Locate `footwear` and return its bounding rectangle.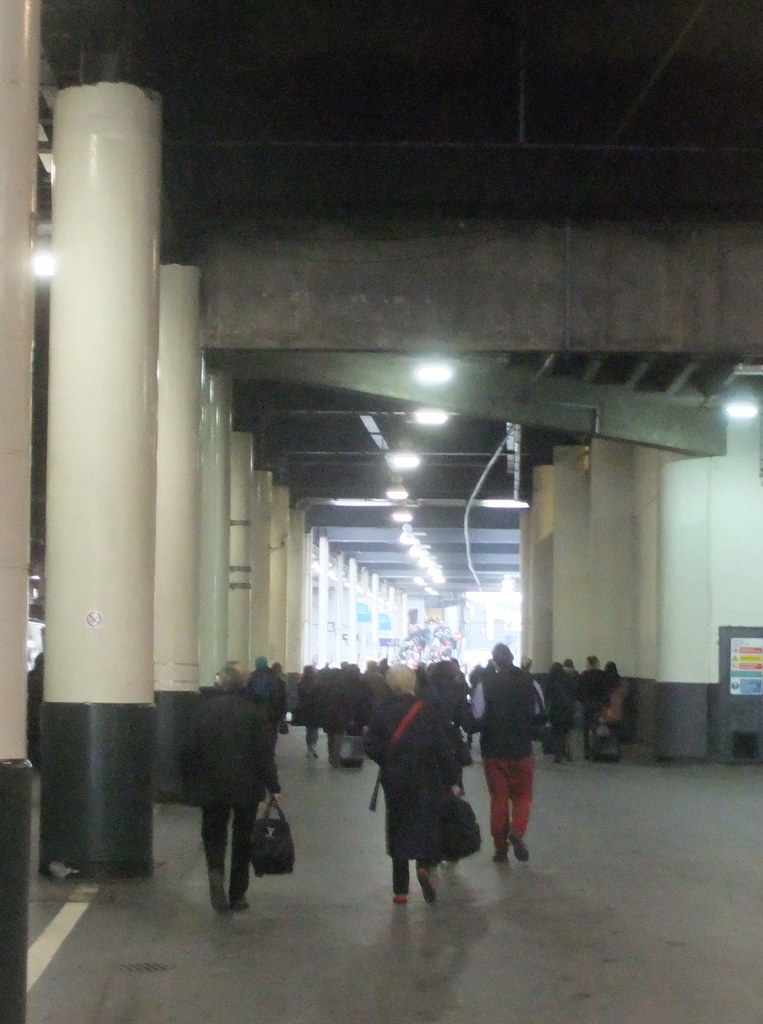
[211, 889, 223, 910].
